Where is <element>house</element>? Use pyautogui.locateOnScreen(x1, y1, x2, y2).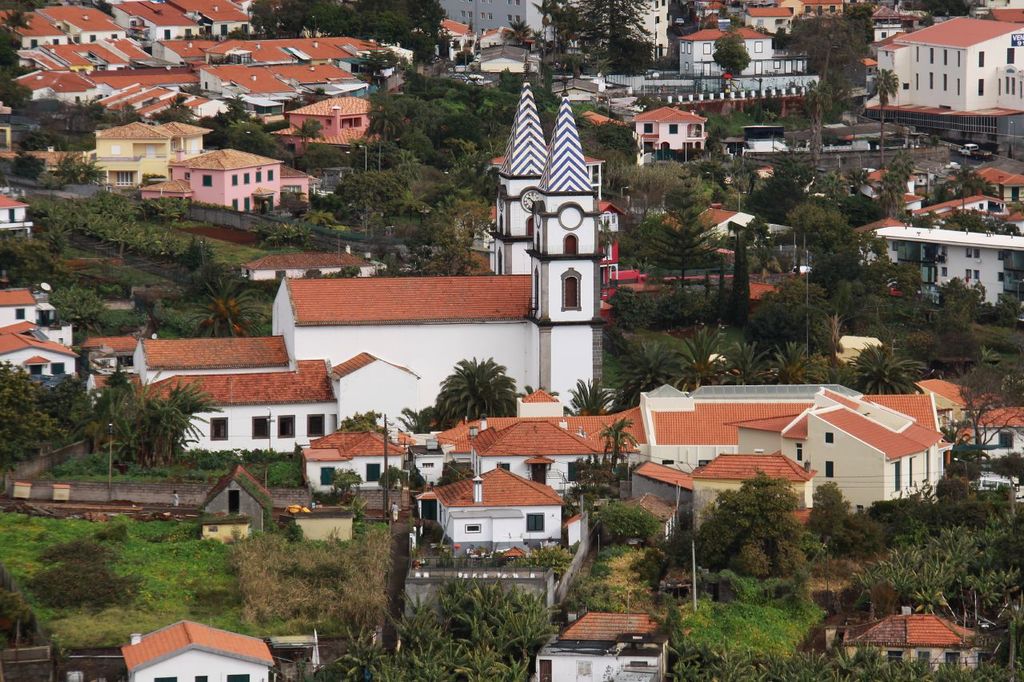
pyautogui.locateOnScreen(138, 146, 324, 213).
